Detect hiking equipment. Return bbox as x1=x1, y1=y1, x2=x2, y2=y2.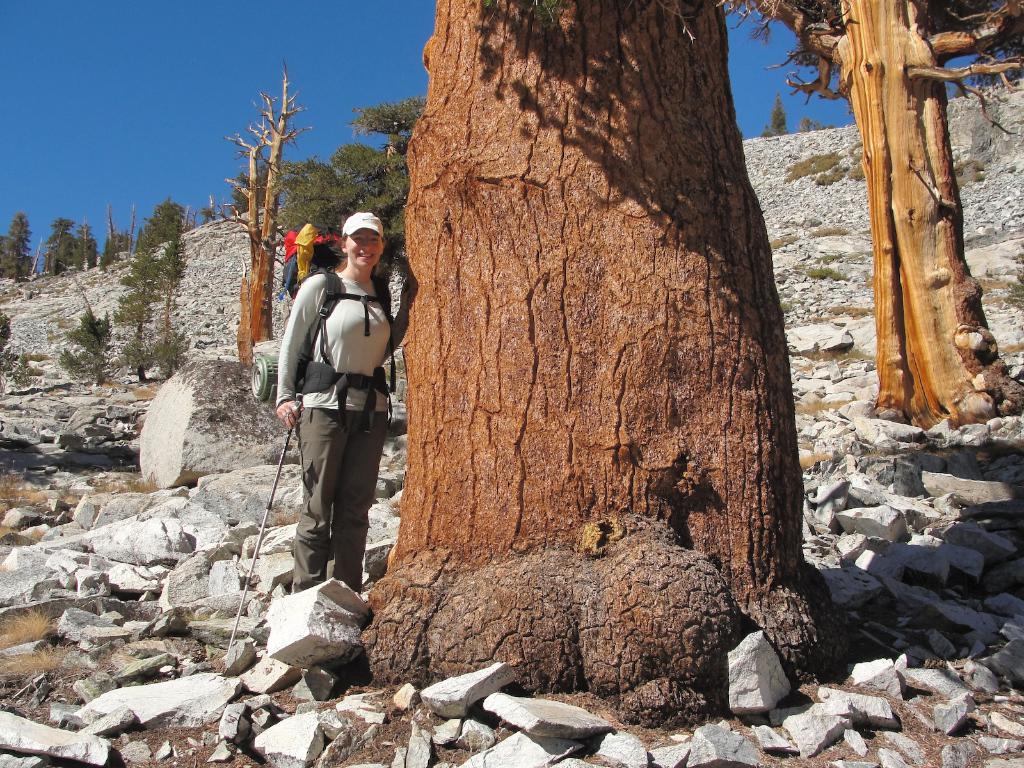
x1=222, y1=398, x2=306, y2=678.
